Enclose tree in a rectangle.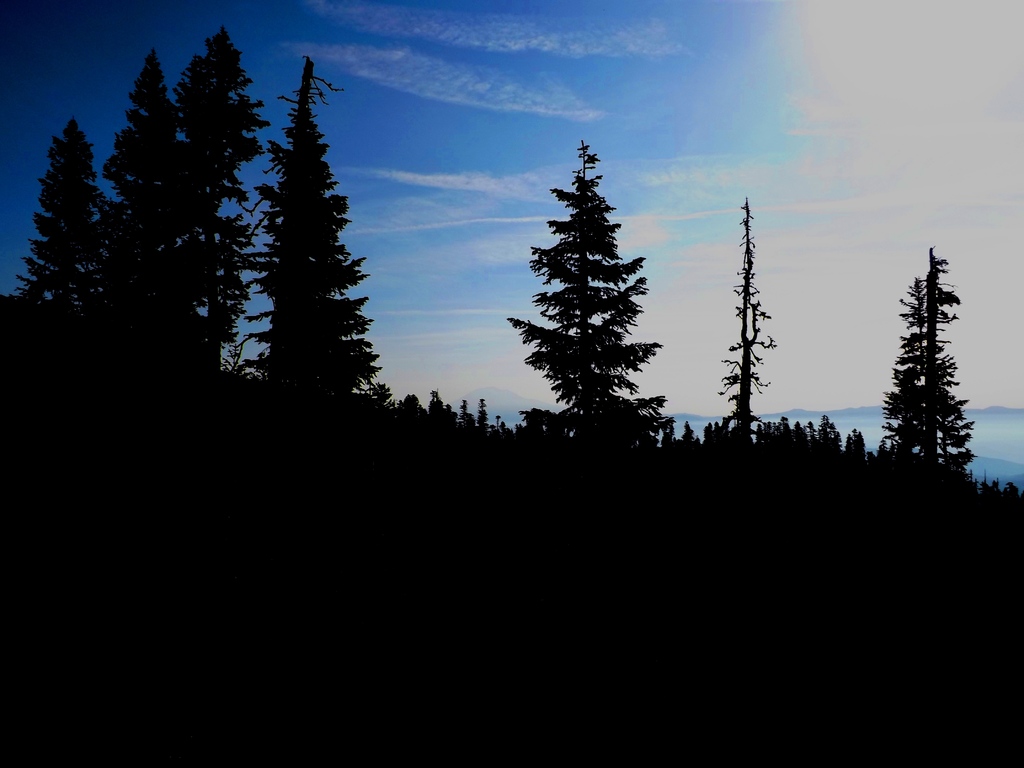
879/242/977/495.
